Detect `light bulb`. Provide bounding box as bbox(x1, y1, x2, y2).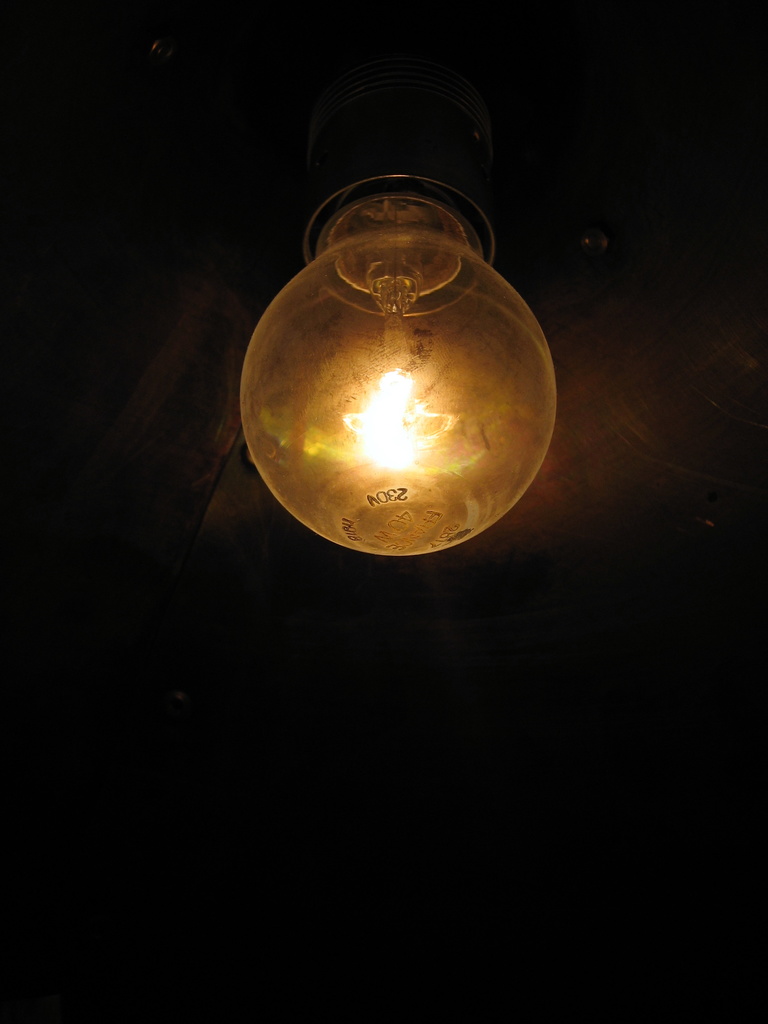
bbox(236, 170, 558, 556).
